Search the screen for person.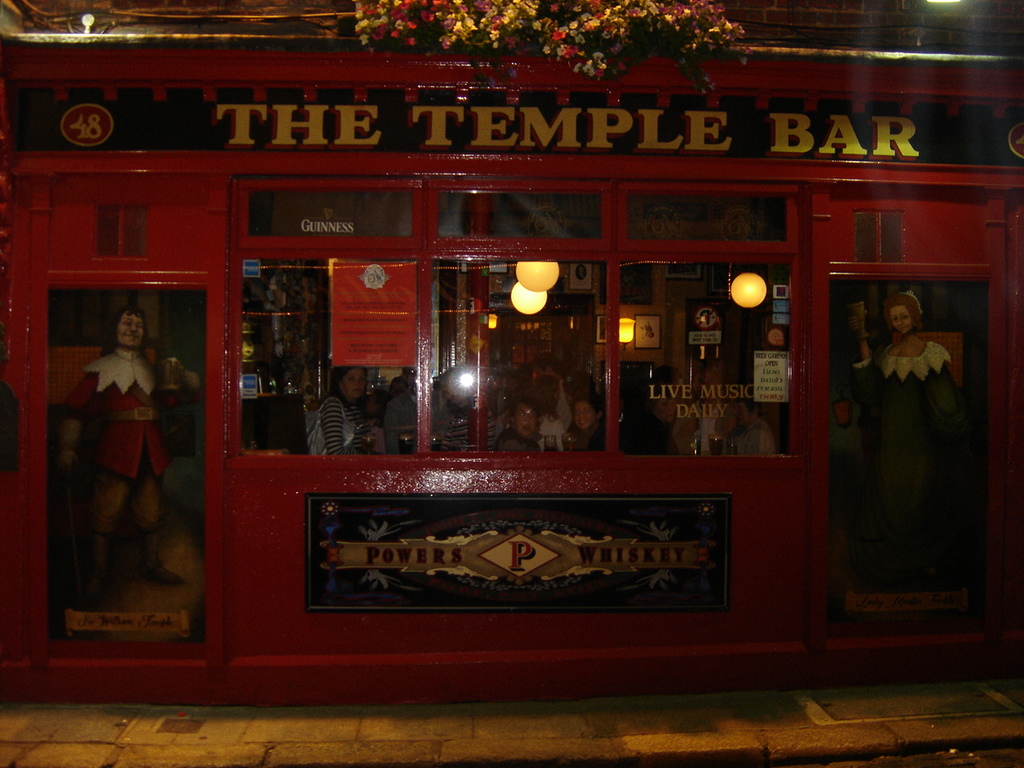
Found at [309, 366, 371, 458].
